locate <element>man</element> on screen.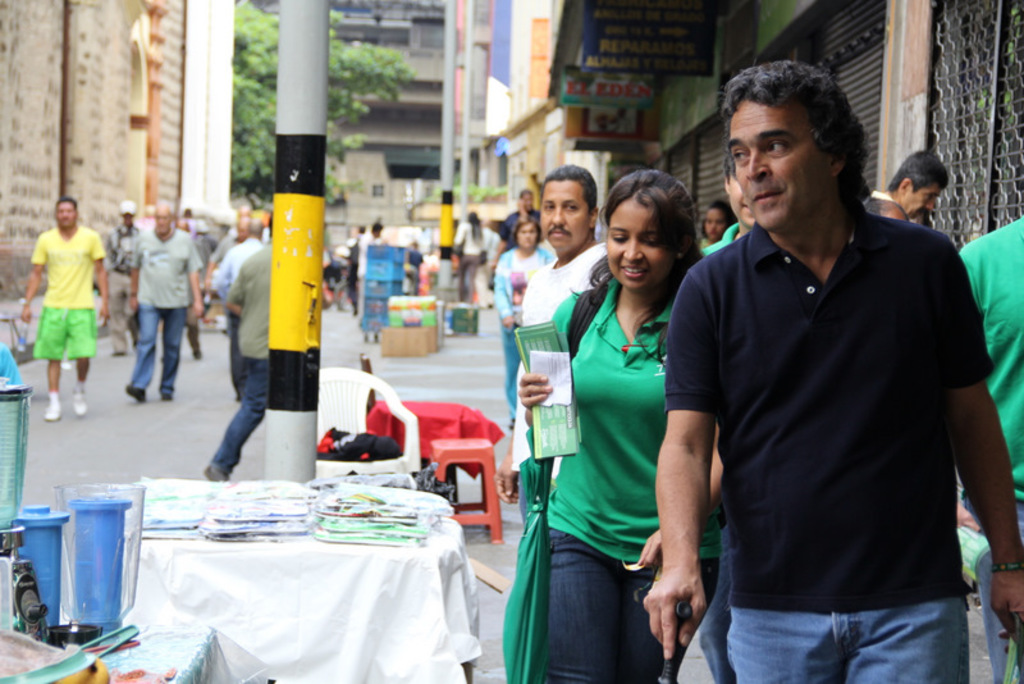
On screen at pyautogui.locateOnScreen(104, 200, 142, 354).
